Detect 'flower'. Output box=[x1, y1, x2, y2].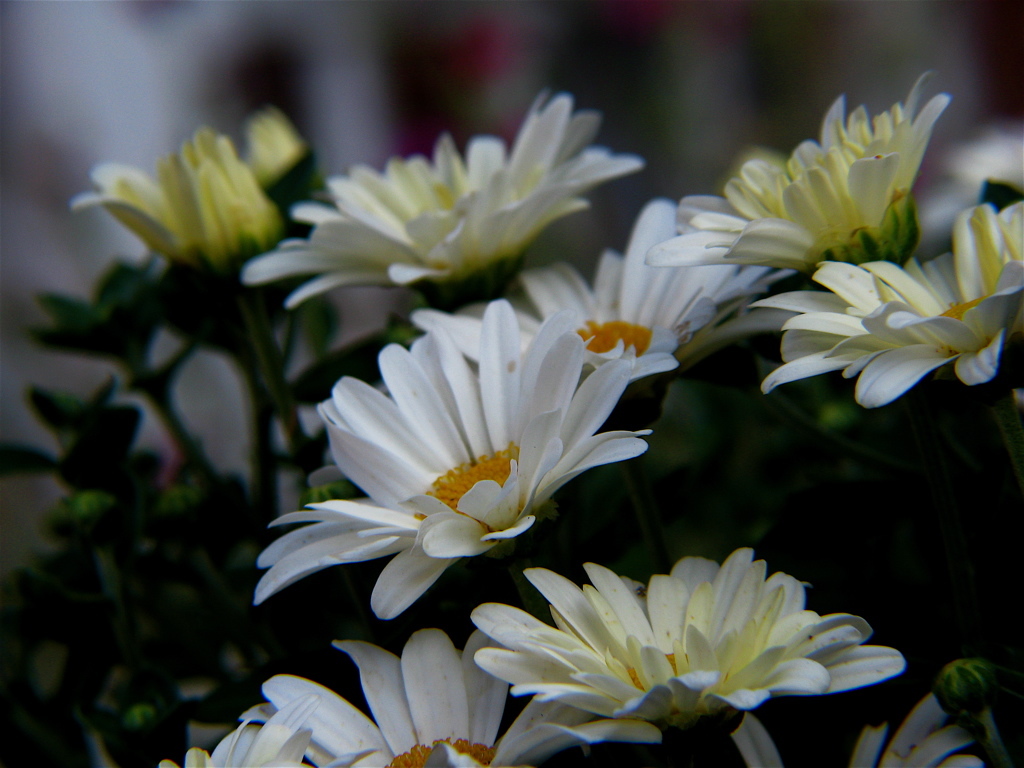
box=[734, 692, 990, 767].
